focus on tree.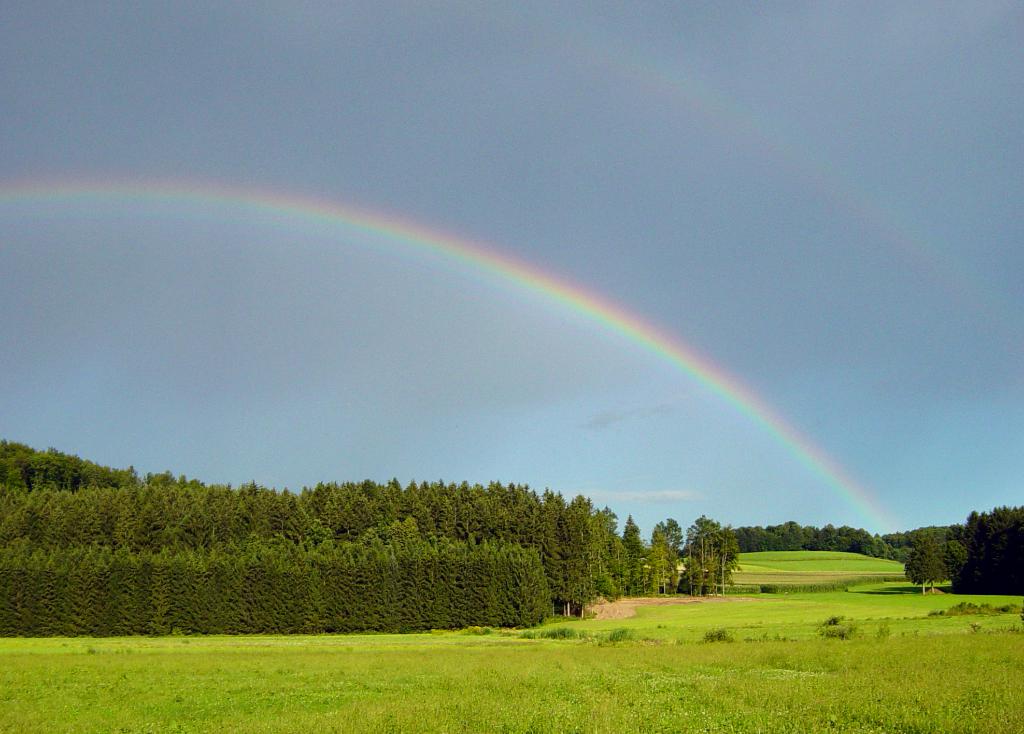
Focused at [740,518,888,562].
